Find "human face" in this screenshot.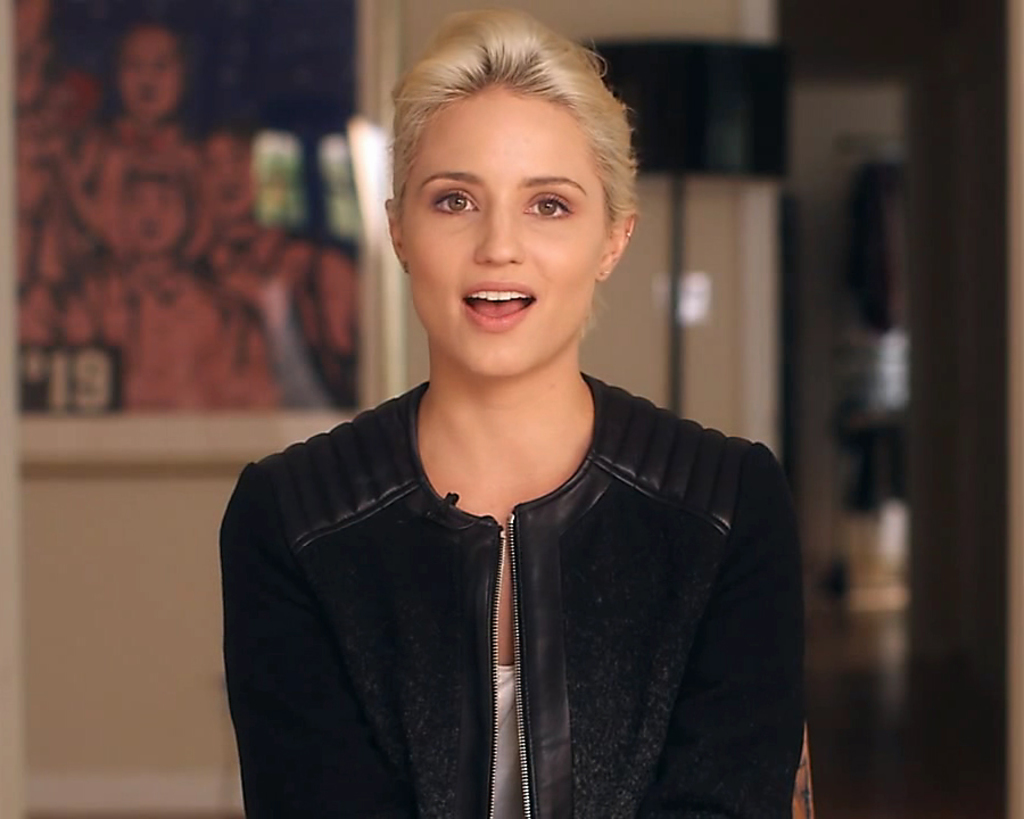
The bounding box for "human face" is box=[116, 19, 172, 118].
